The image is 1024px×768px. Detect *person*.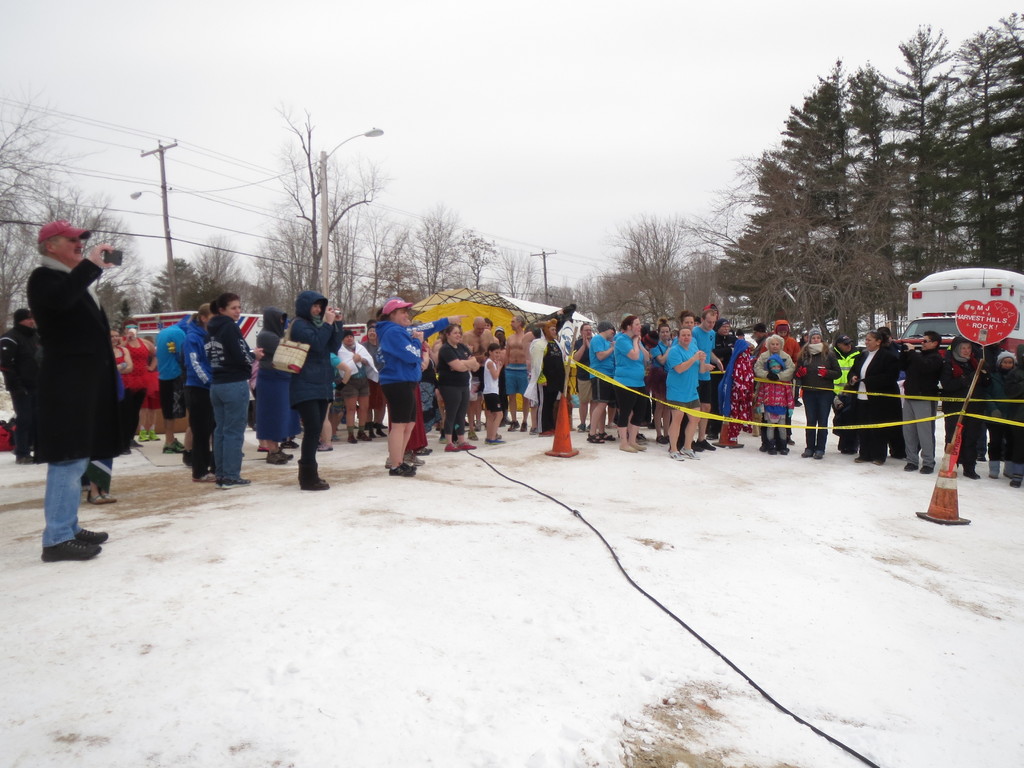
Detection: <box>477,340,501,443</box>.
